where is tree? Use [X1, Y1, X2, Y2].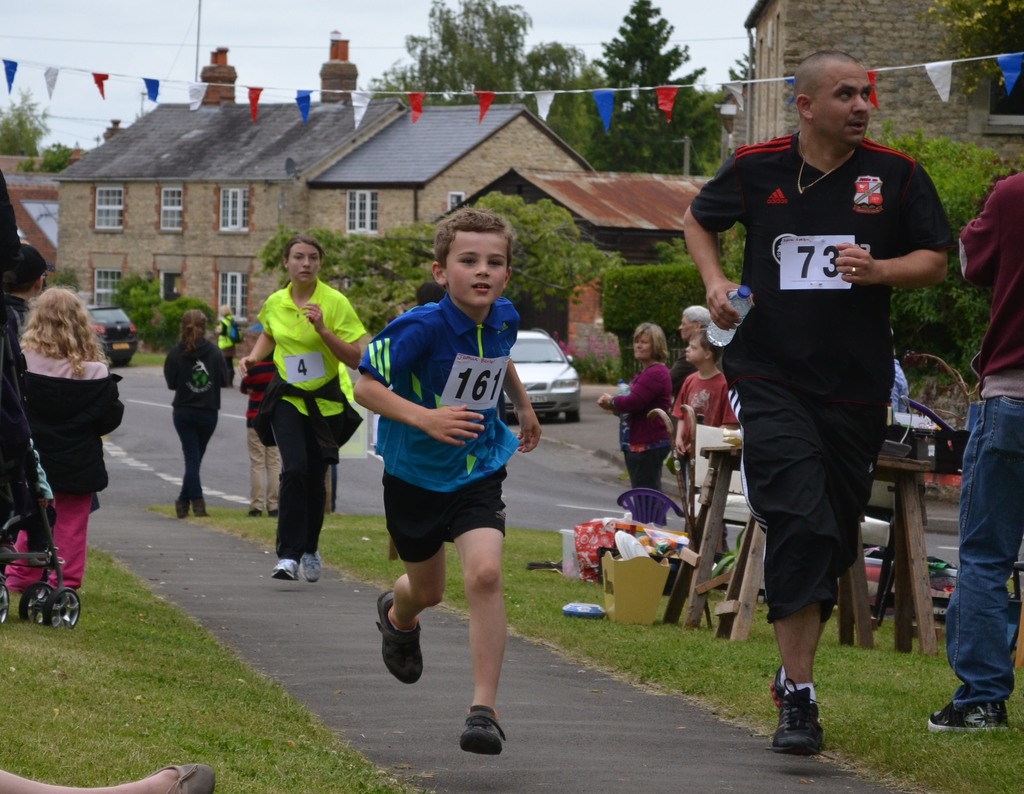
[583, 1, 717, 172].
